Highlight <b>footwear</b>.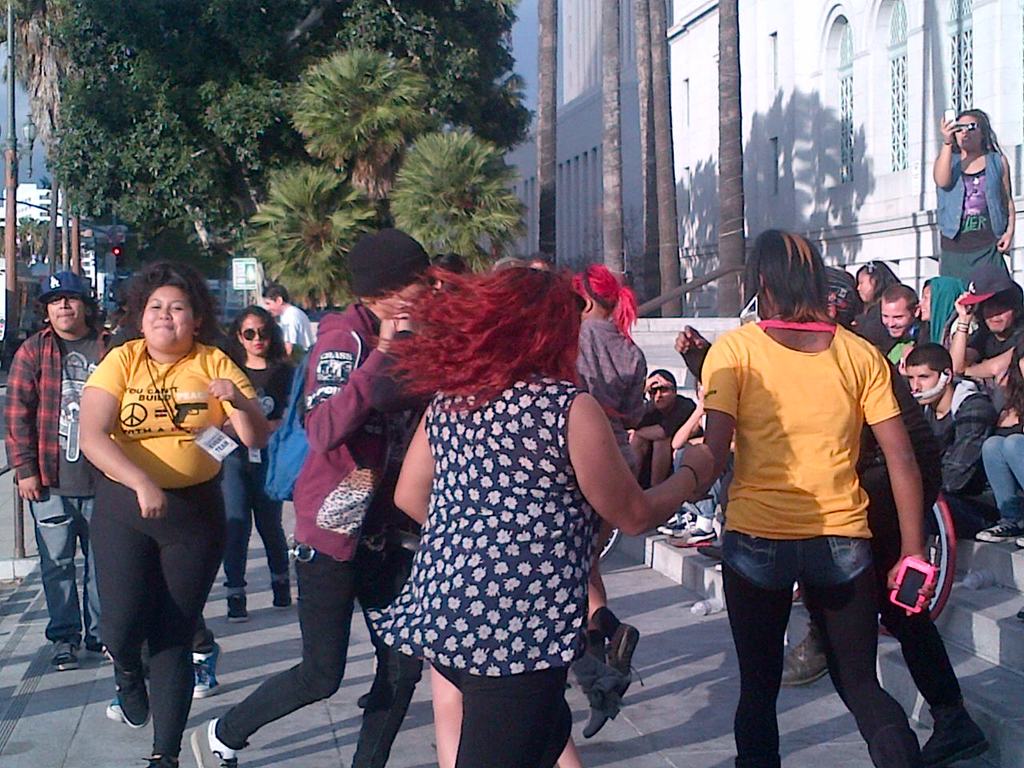
Highlighted region: 106/702/150/726.
